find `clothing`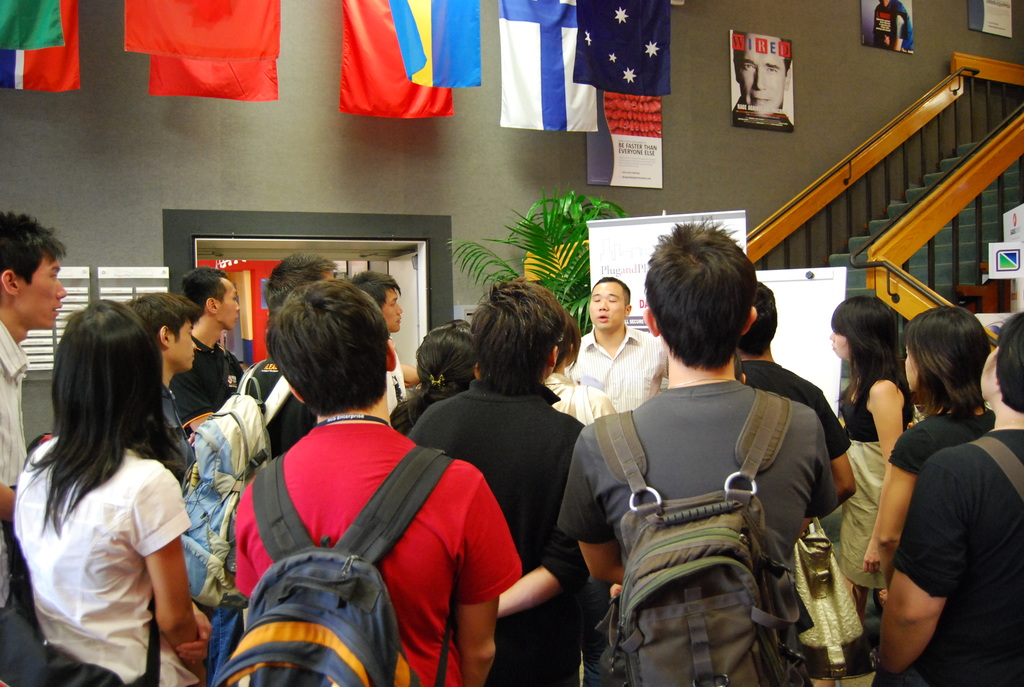
872:0:916:51
